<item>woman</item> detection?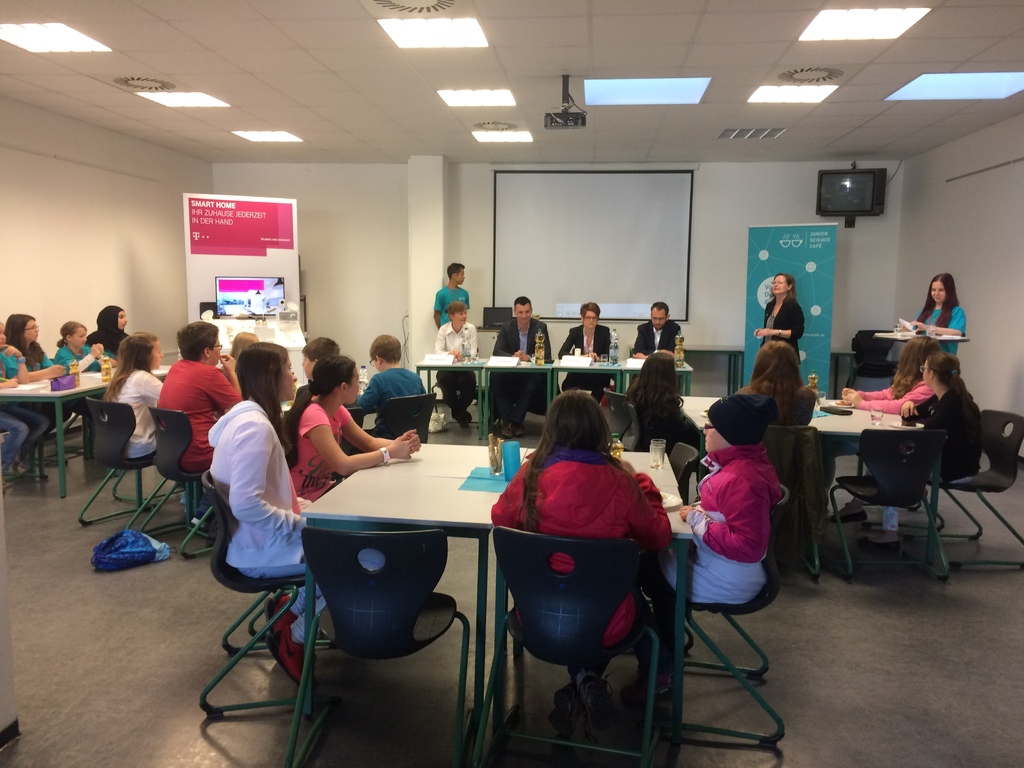
(x1=212, y1=335, x2=303, y2=661)
